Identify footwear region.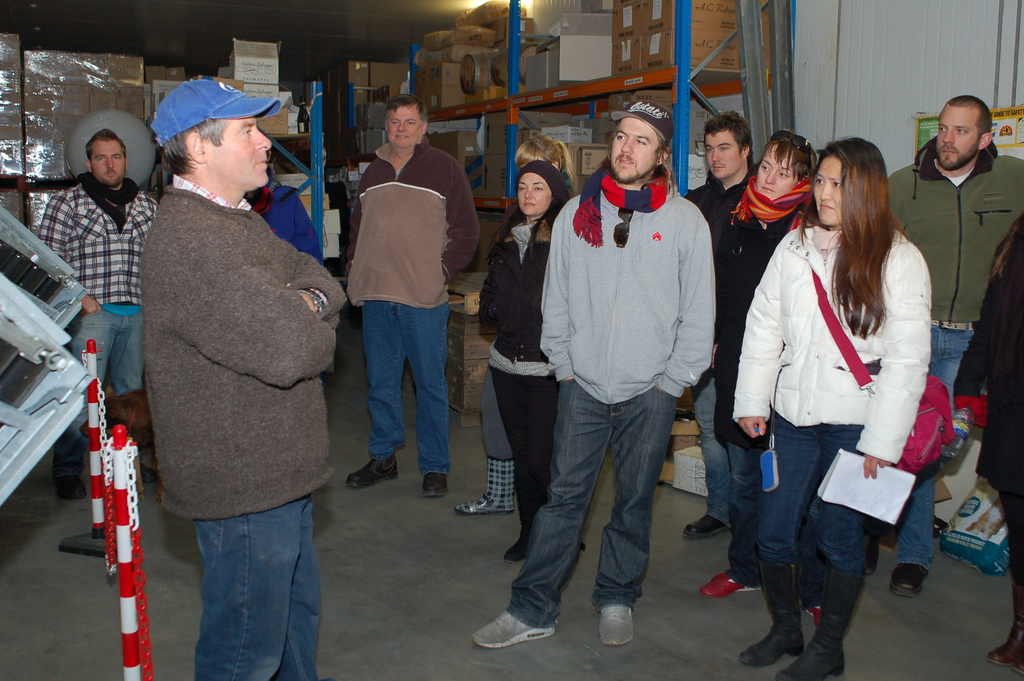
Region: detection(702, 566, 728, 605).
